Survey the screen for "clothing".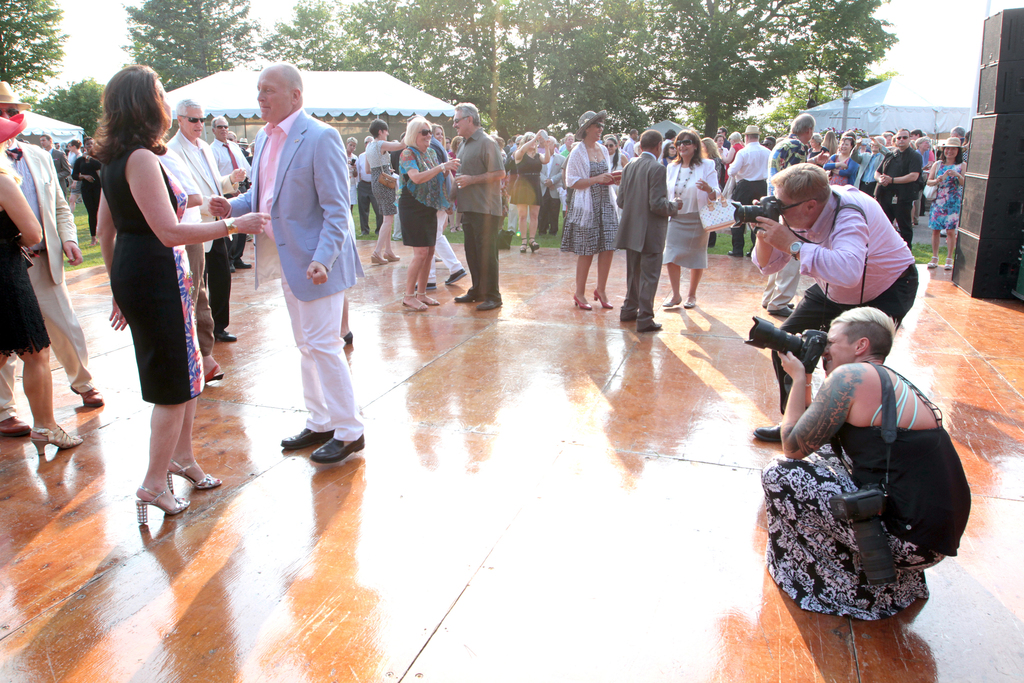
Survey found: 730:140:745:166.
